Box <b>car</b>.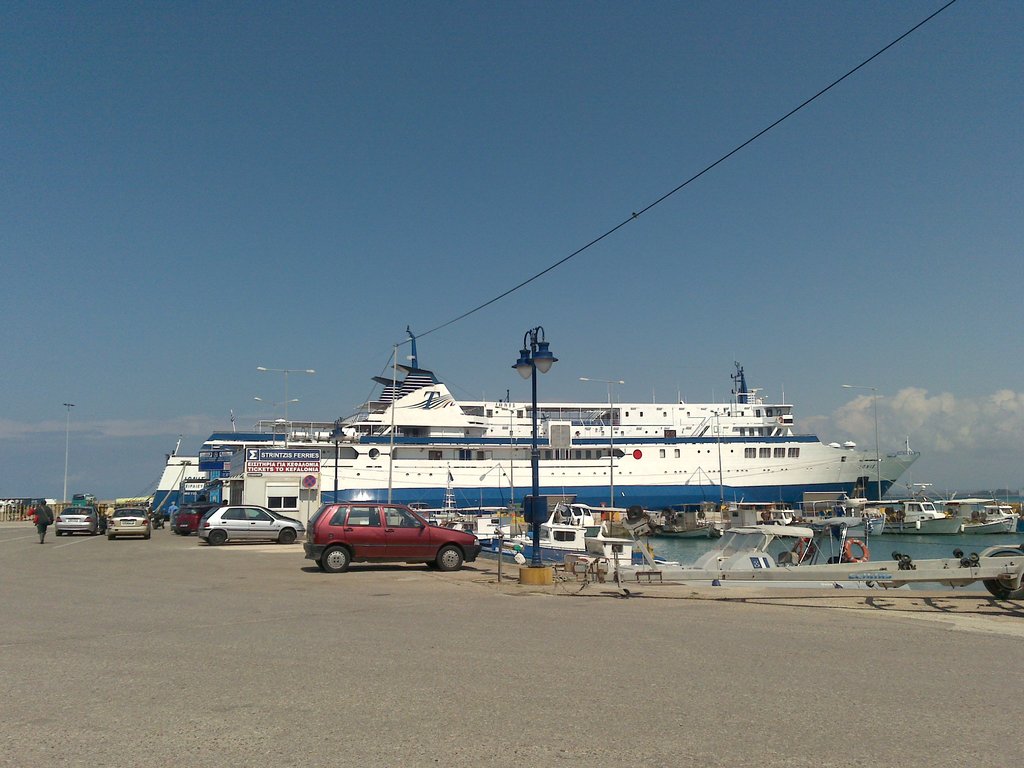
Rect(173, 508, 212, 534).
